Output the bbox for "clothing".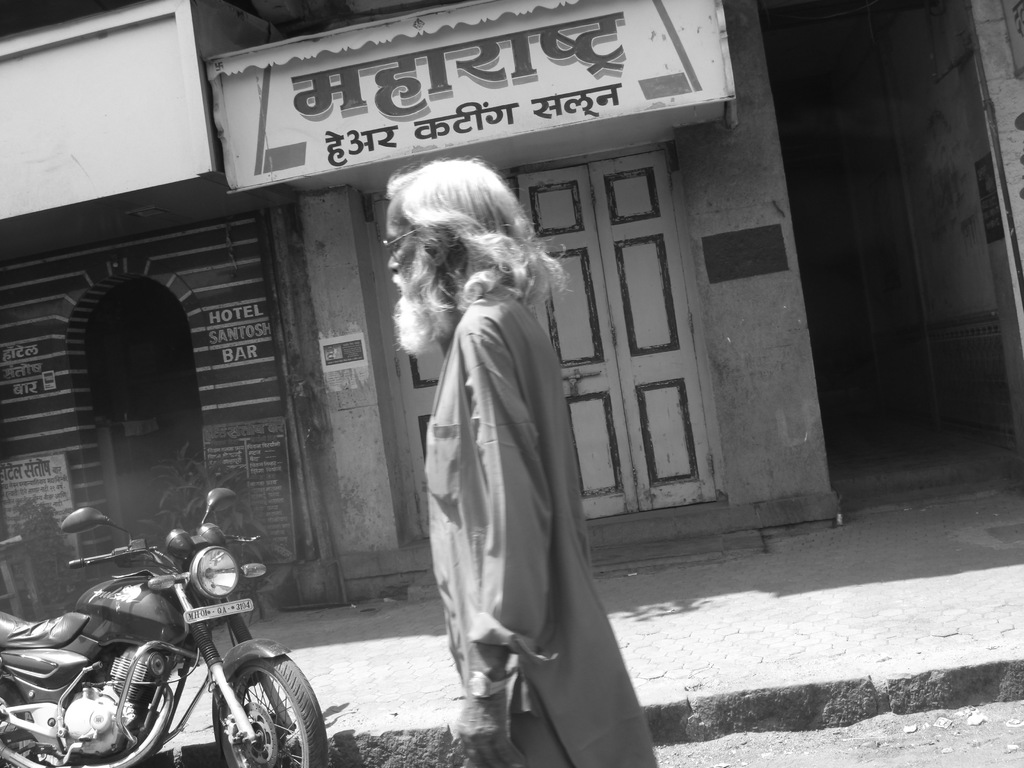
Rect(394, 244, 637, 740).
